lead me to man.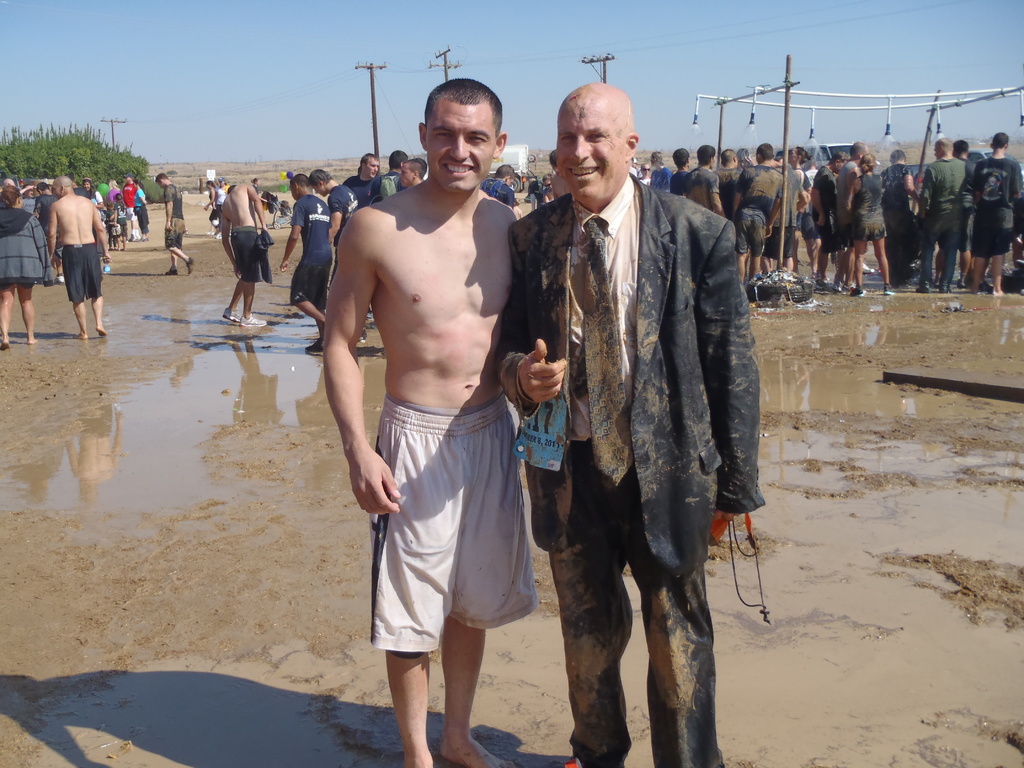
Lead to left=788, top=143, right=806, bottom=274.
